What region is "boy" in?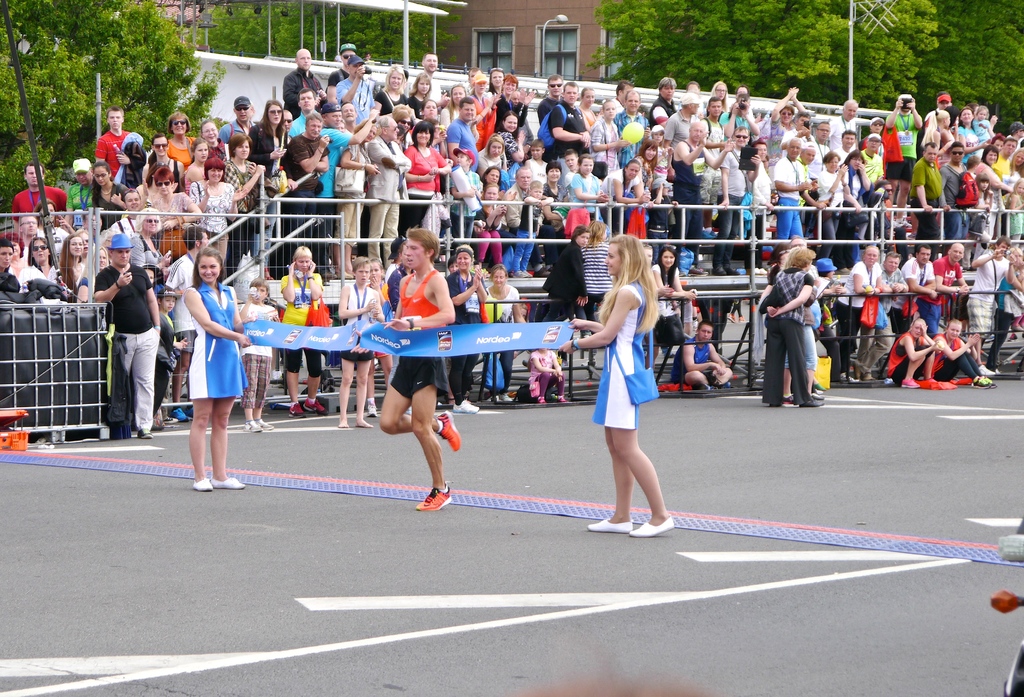
<region>448, 147, 483, 247</region>.
